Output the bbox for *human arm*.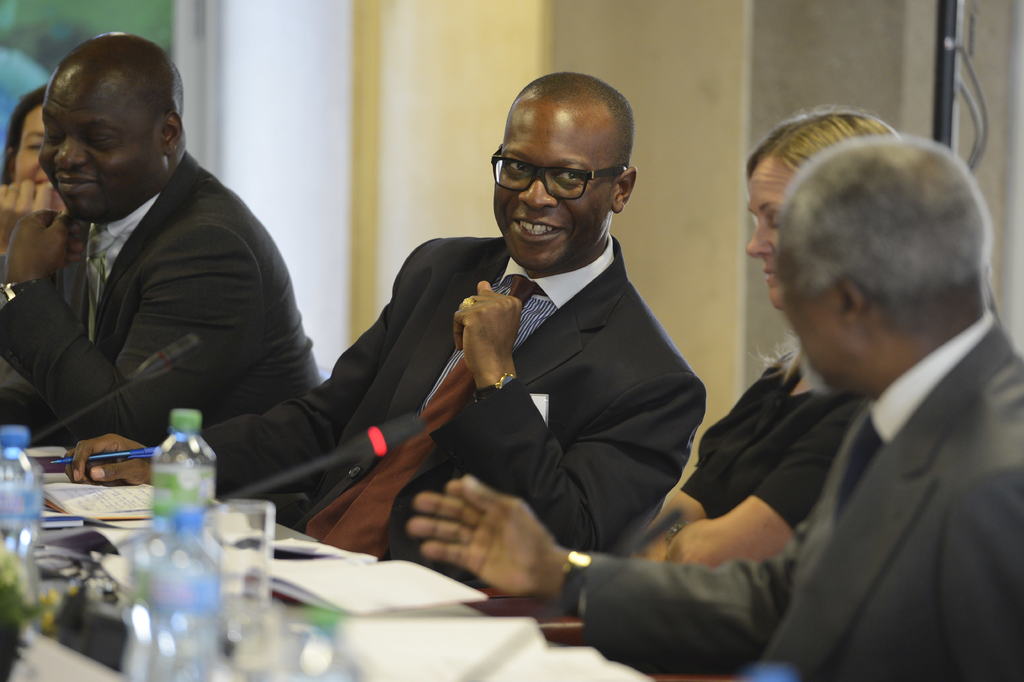
(left=655, top=401, right=866, bottom=577).
